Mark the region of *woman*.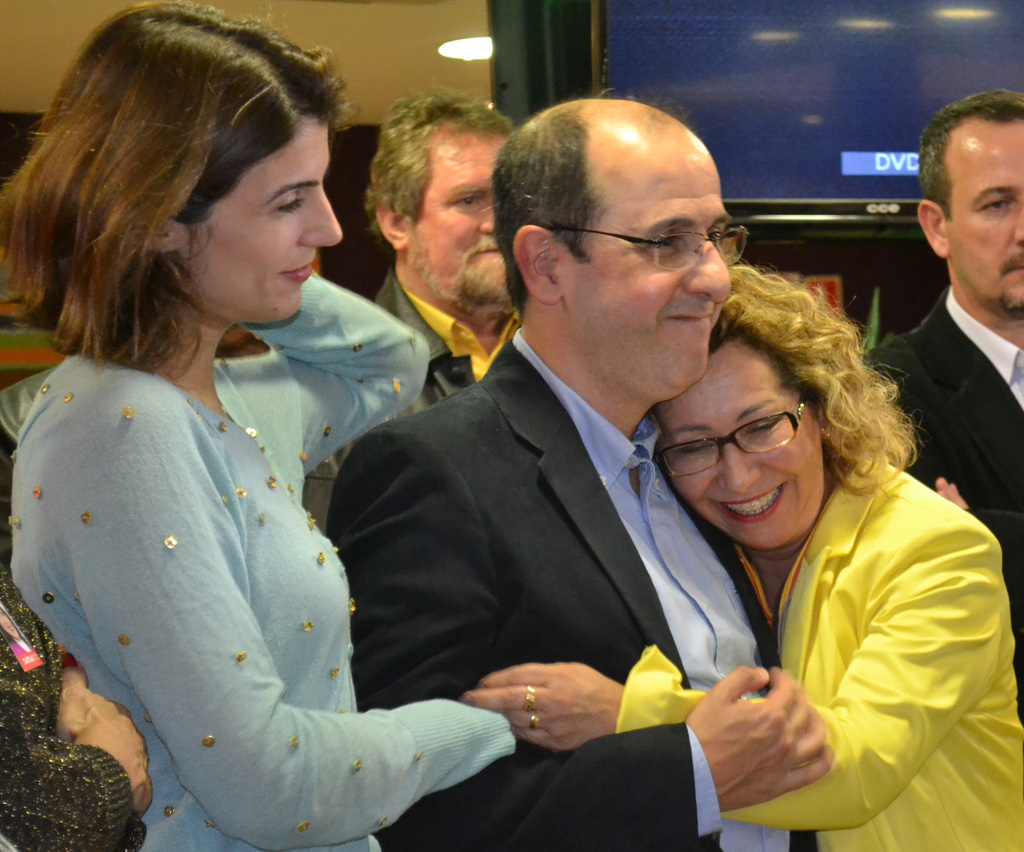
Region: 466/262/1023/851.
